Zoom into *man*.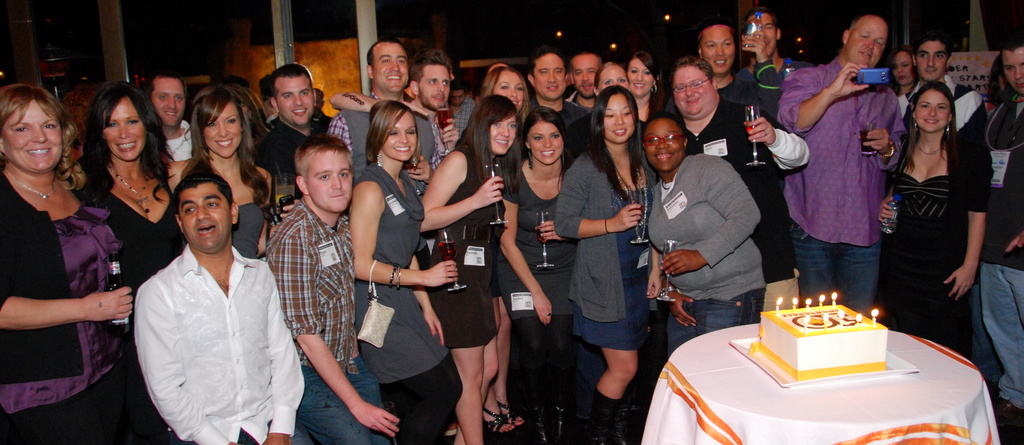
Zoom target: 327, 38, 441, 201.
